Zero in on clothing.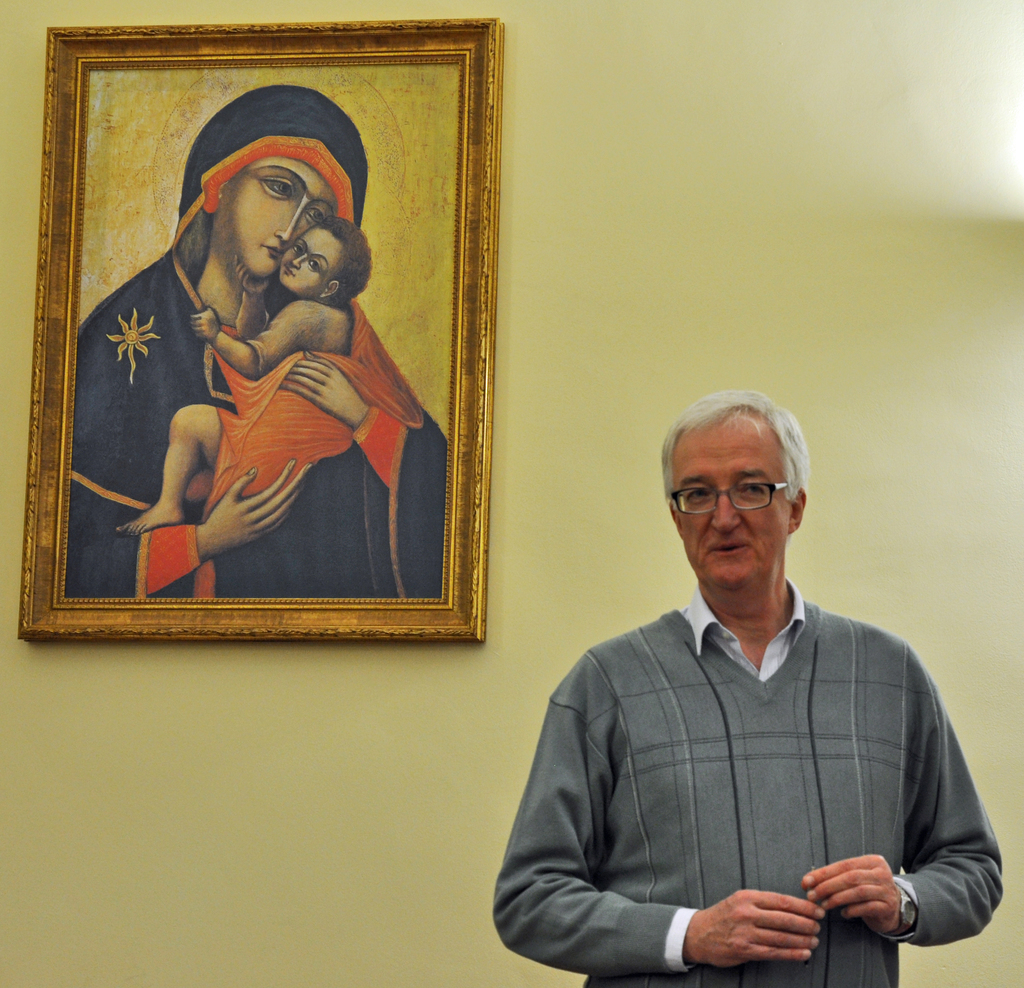
Zeroed in: box=[493, 581, 1007, 987].
